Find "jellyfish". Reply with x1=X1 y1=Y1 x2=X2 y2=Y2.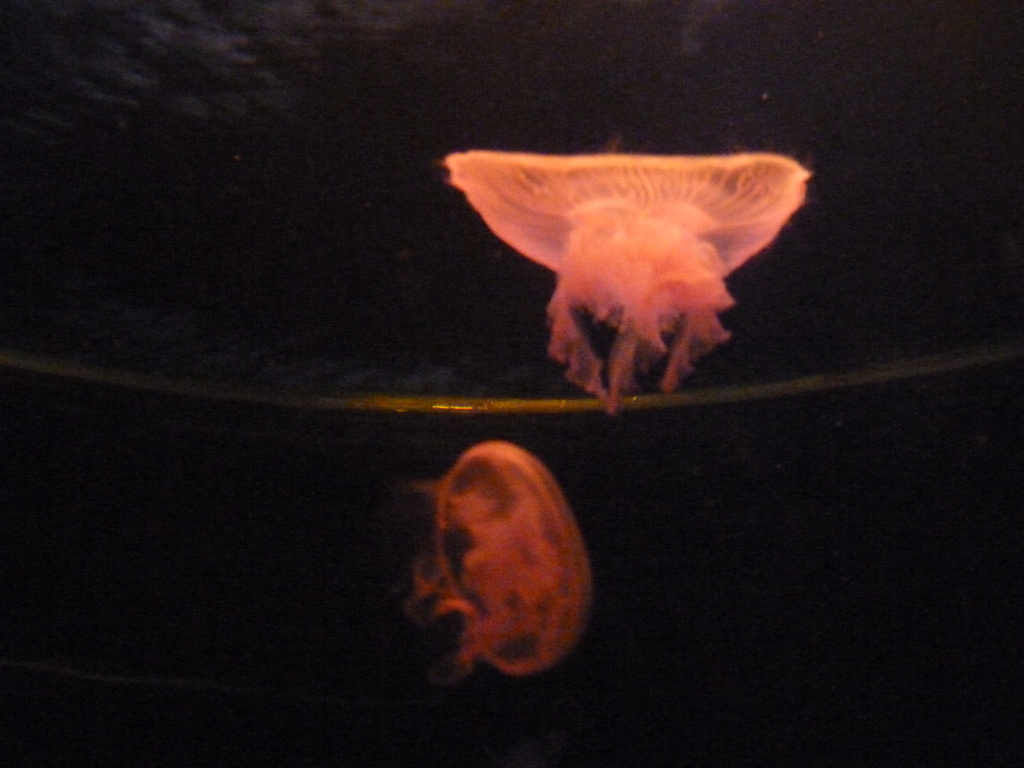
x1=434 y1=146 x2=836 y2=407.
